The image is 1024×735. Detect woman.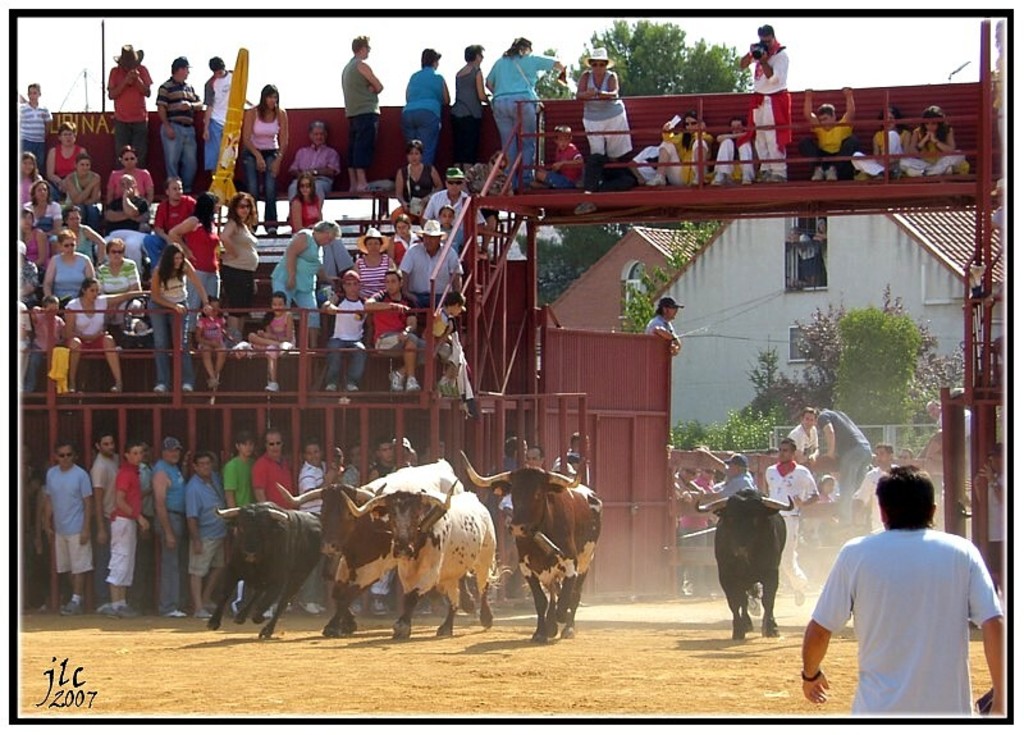
Detection: (left=575, top=46, right=634, bottom=188).
